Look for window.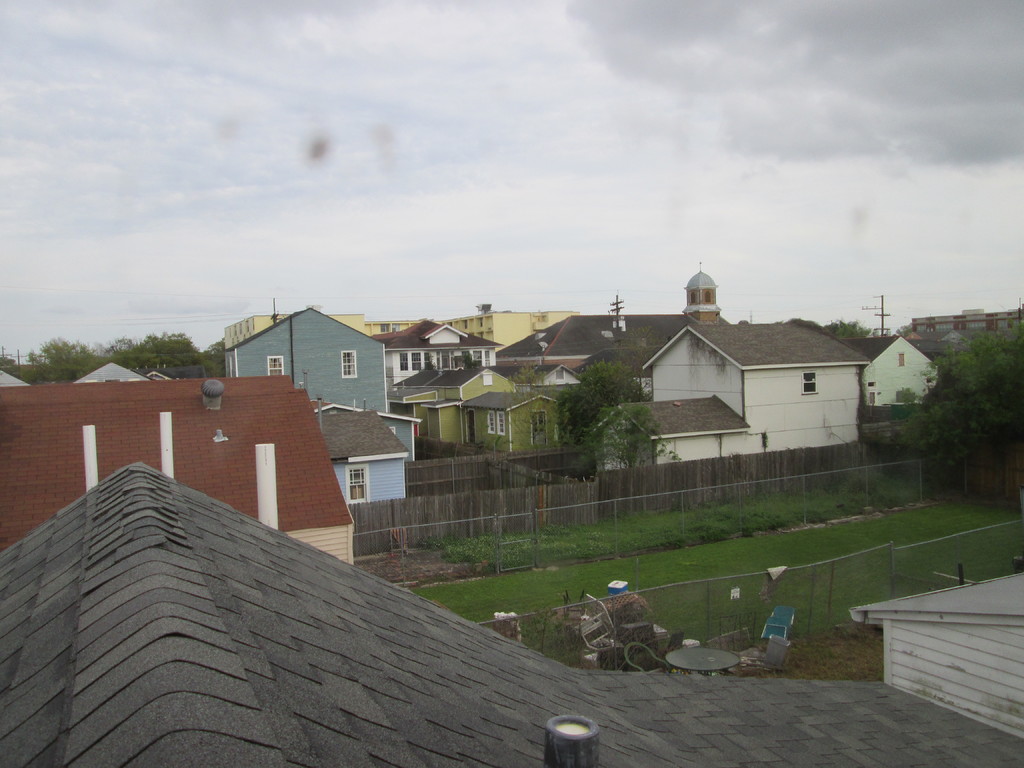
Found: l=532, t=413, r=546, b=435.
